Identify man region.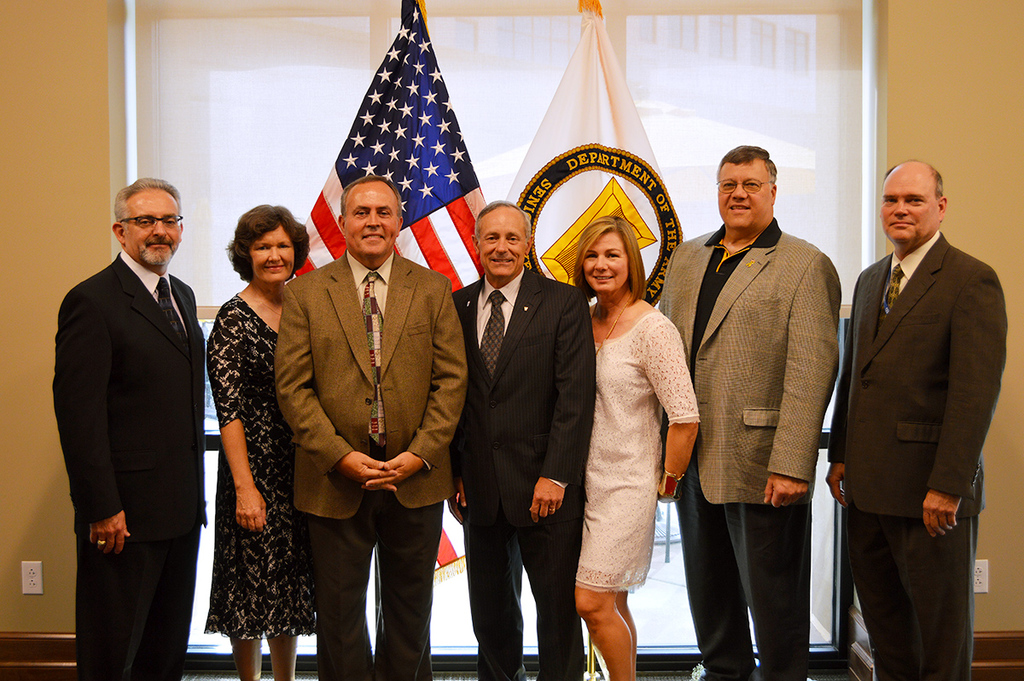
Region: left=824, top=160, right=1009, bottom=680.
